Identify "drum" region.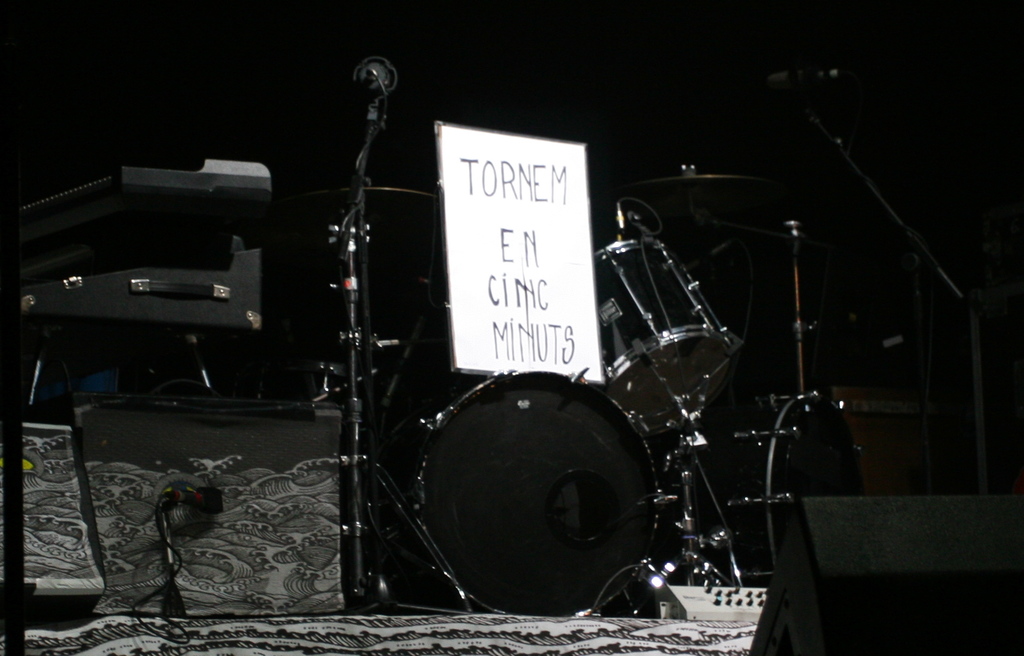
Region: [595,234,735,420].
